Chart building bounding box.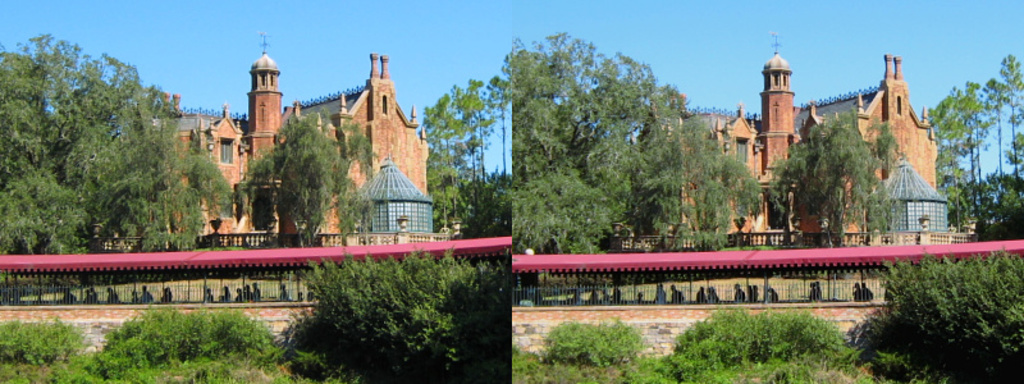
Charted: <box>625,36,936,247</box>.
